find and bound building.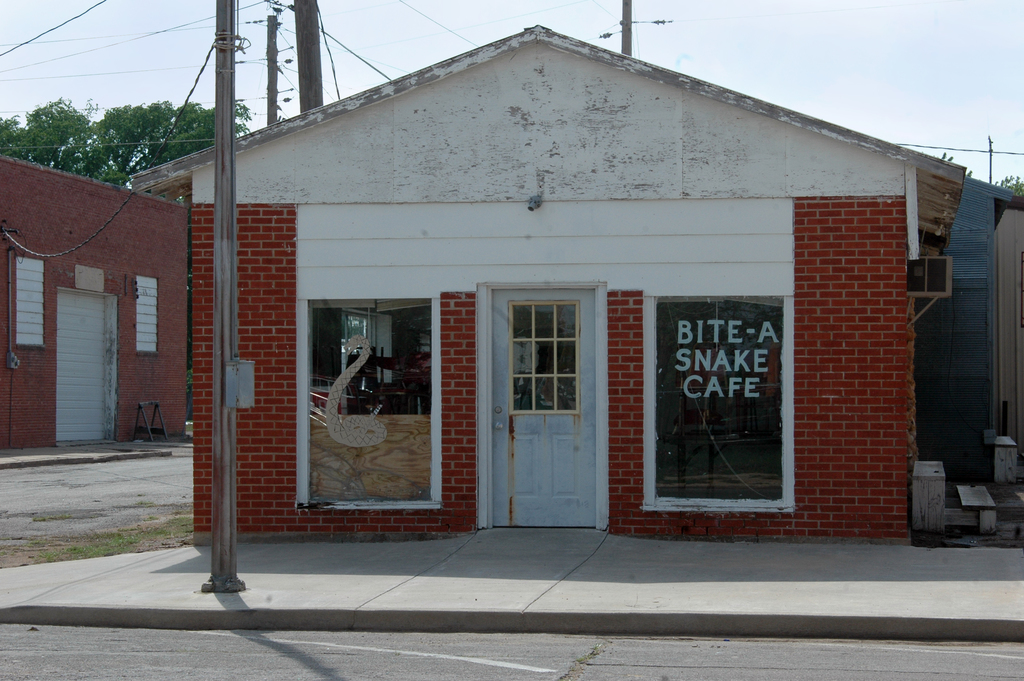
Bound: {"left": 129, "top": 24, "right": 964, "bottom": 534}.
